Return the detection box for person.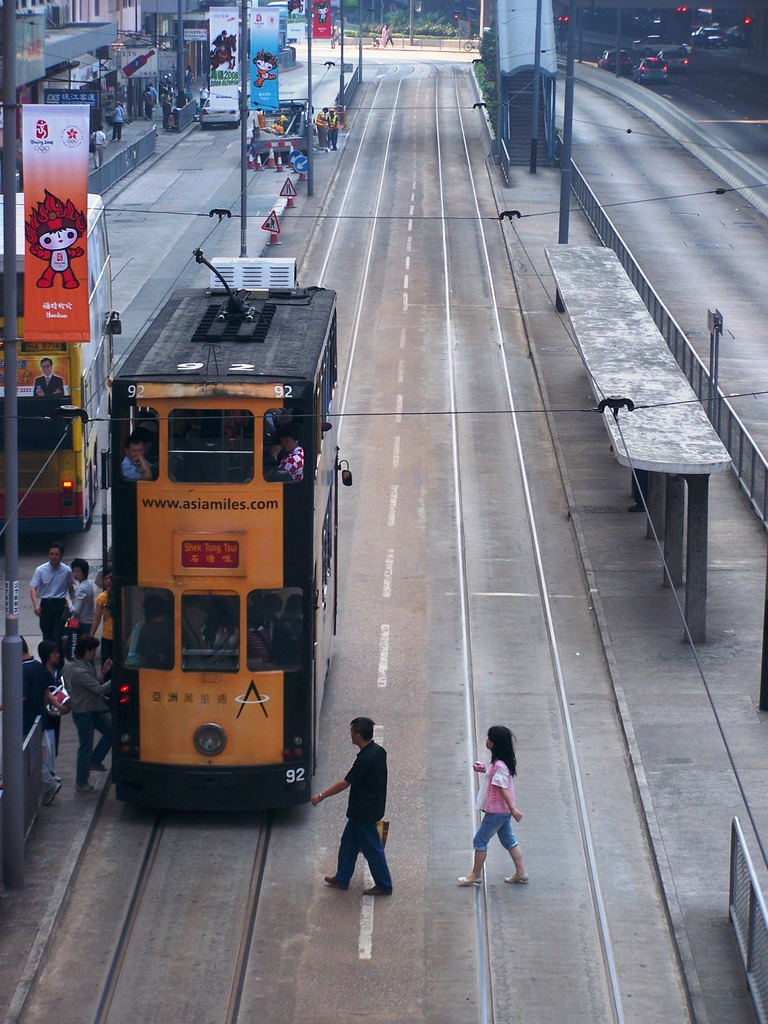
112:102:128:144.
